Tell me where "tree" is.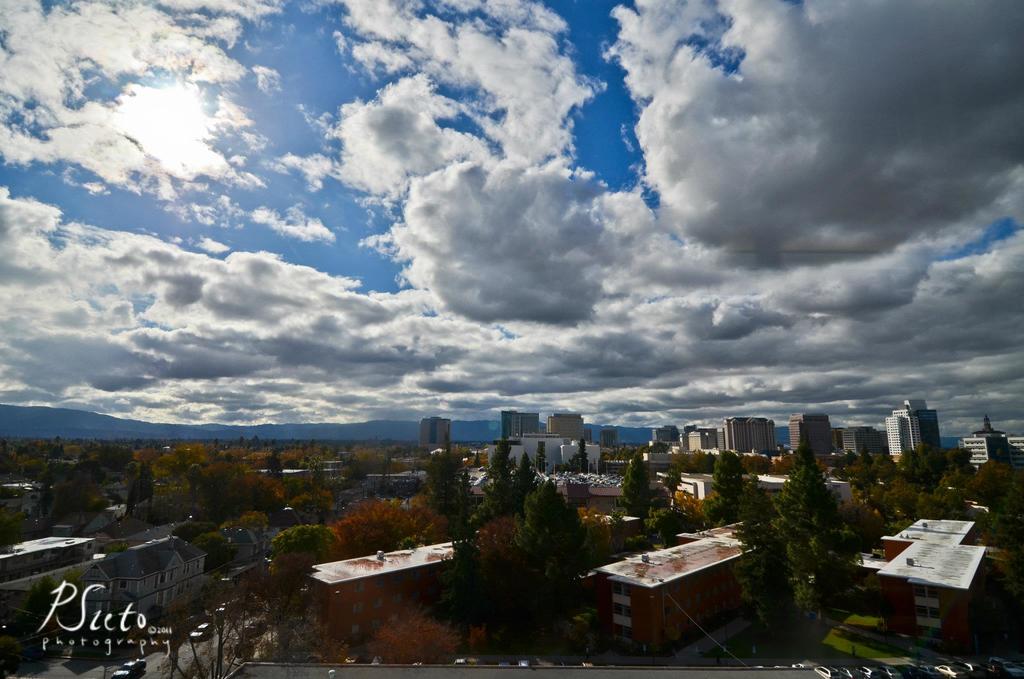
"tree" is at {"left": 611, "top": 452, "right": 653, "bottom": 521}.
